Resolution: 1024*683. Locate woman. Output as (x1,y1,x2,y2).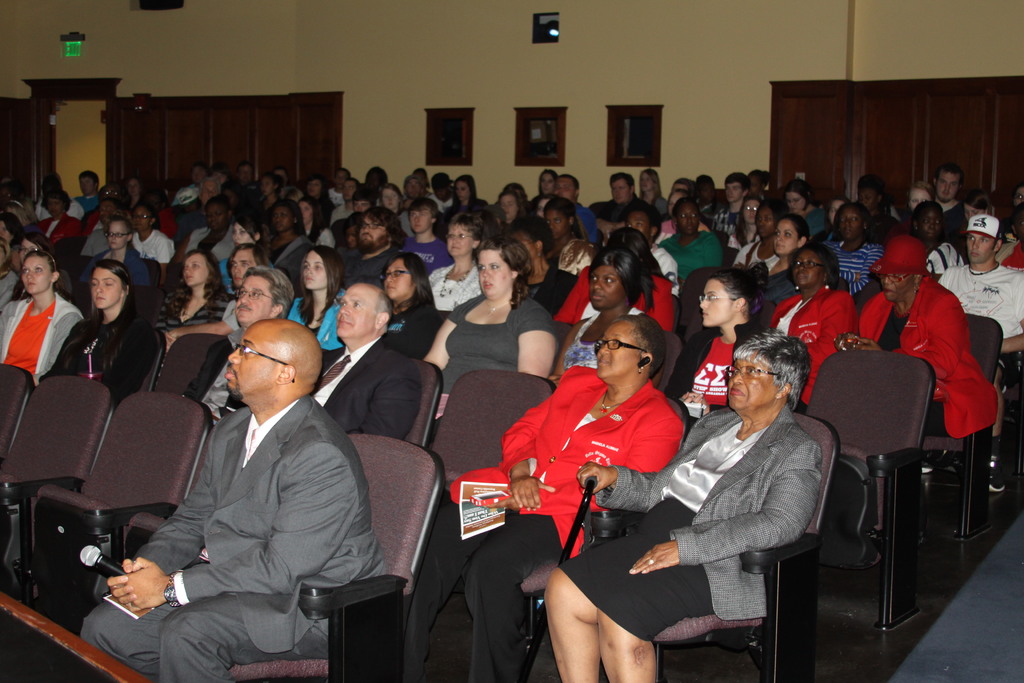
(833,236,1001,441).
